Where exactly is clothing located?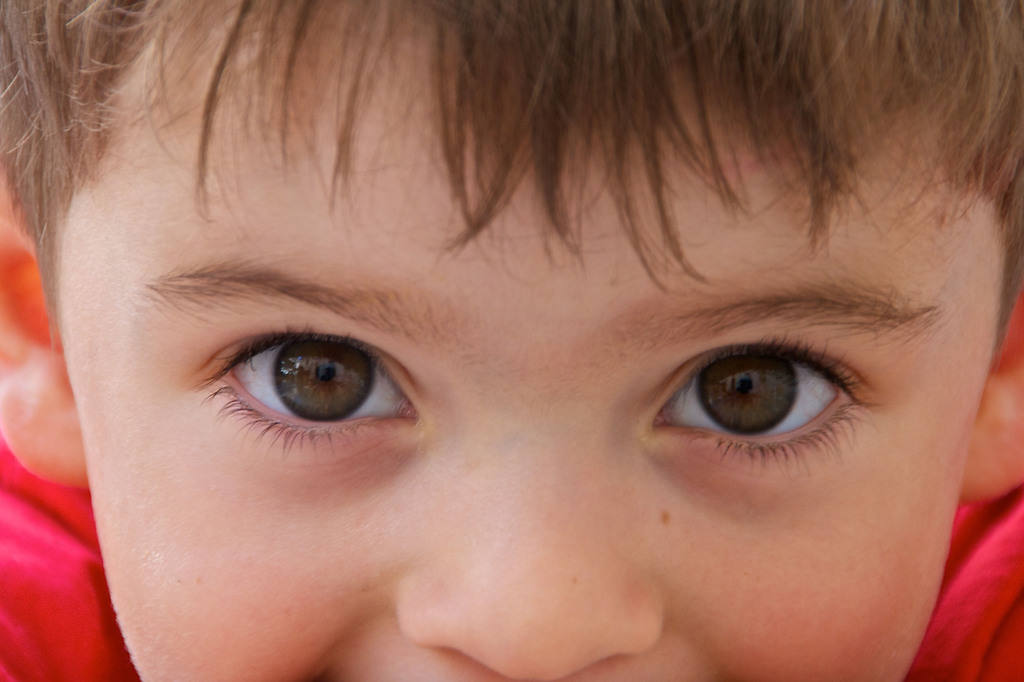
Its bounding box is l=0, t=424, r=1023, b=679.
